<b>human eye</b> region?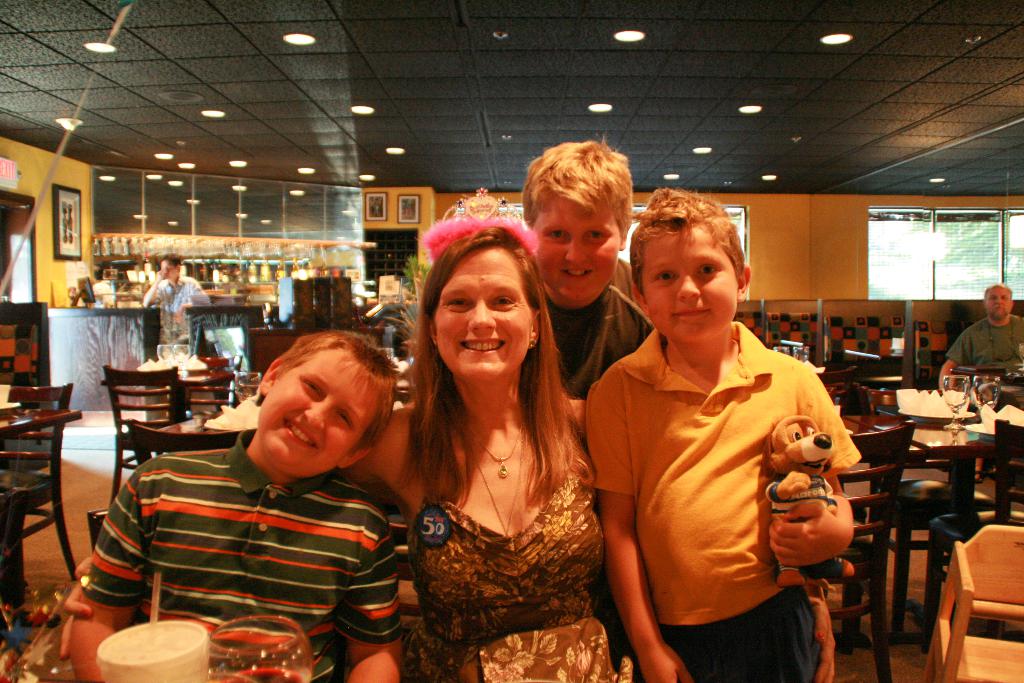
left=650, top=266, right=678, bottom=288
